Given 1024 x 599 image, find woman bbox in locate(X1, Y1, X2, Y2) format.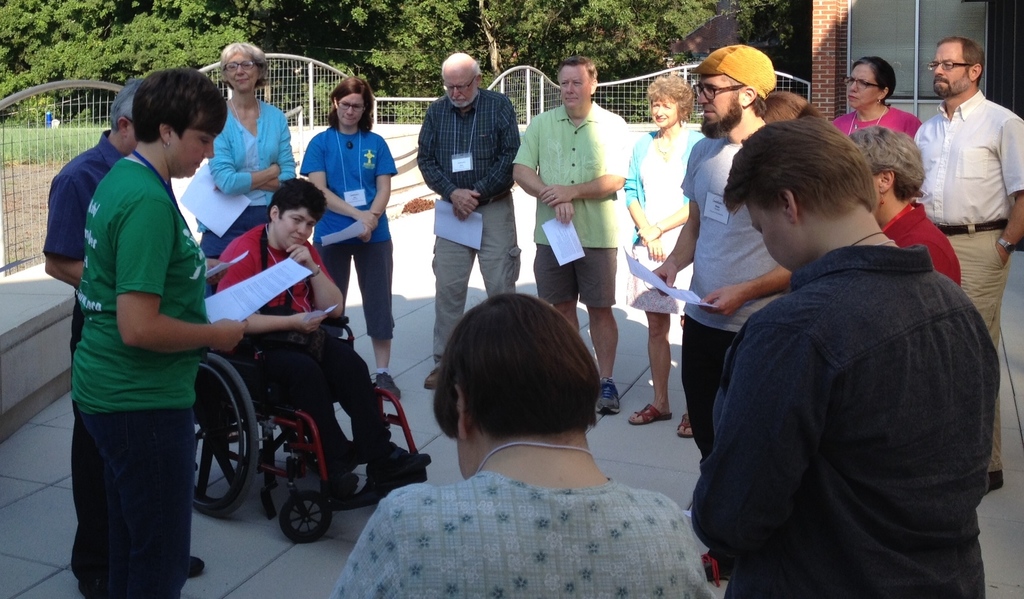
locate(847, 126, 962, 286).
